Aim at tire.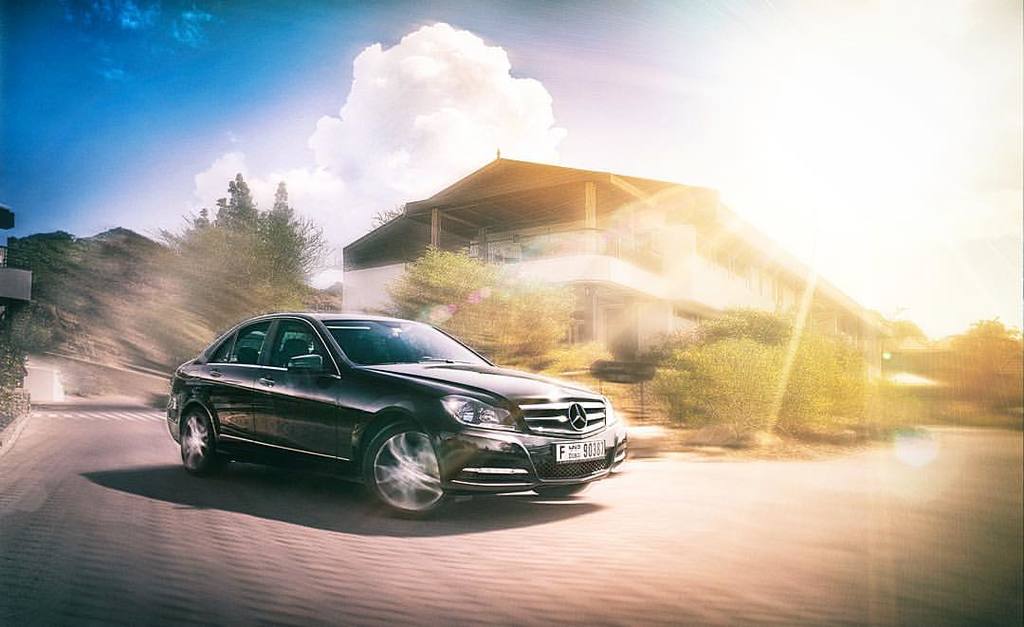
Aimed at <box>534,480,593,499</box>.
